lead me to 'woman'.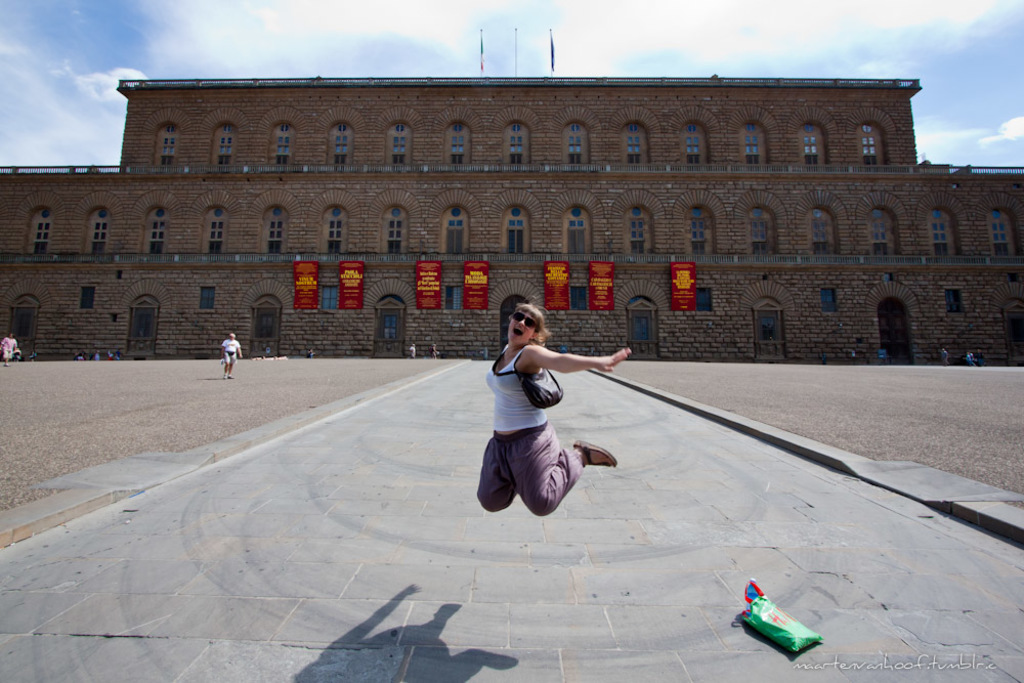
Lead to l=474, t=301, r=634, b=517.
